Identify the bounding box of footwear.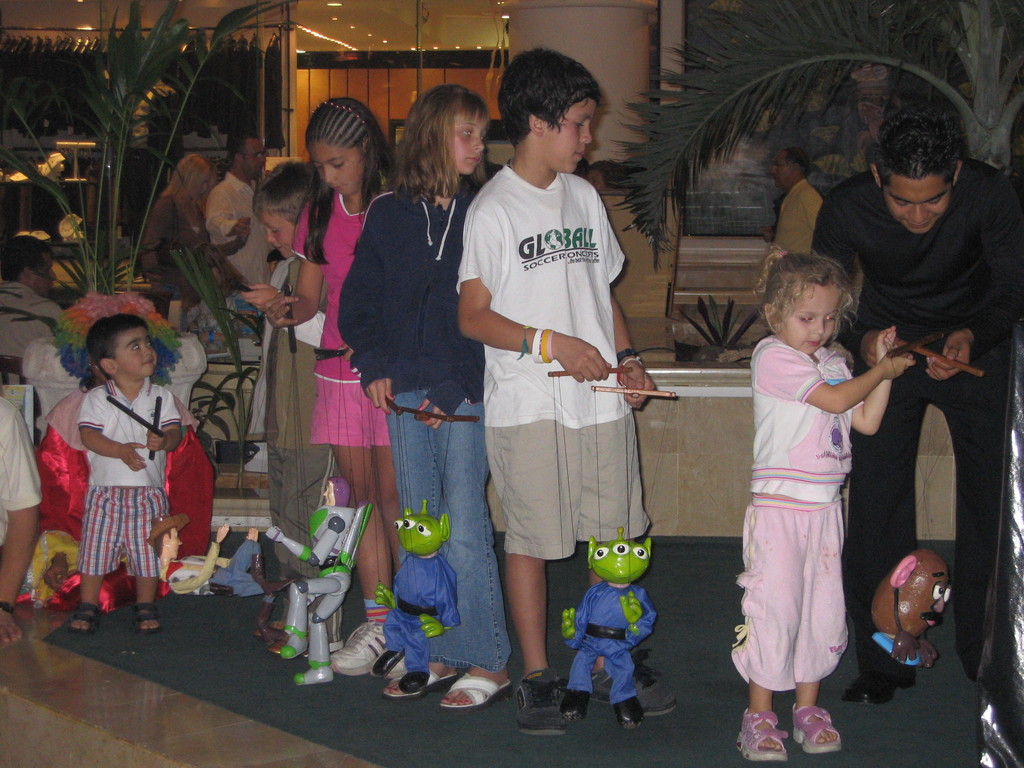
385:668:458:700.
